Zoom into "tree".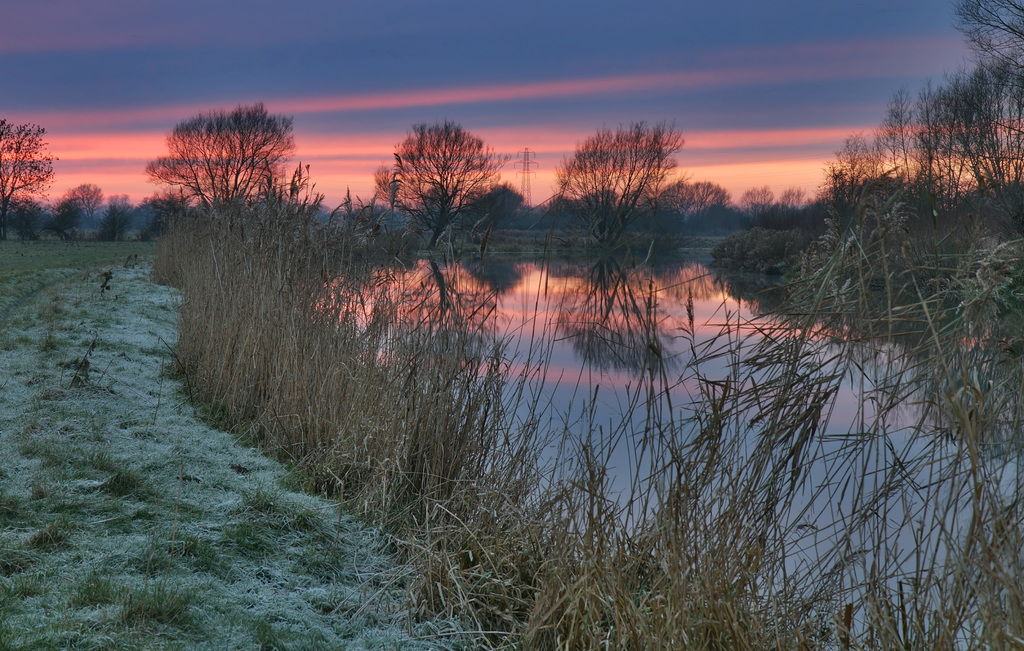
Zoom target: [x1=481, y1=182, x2=527, y2=230].
